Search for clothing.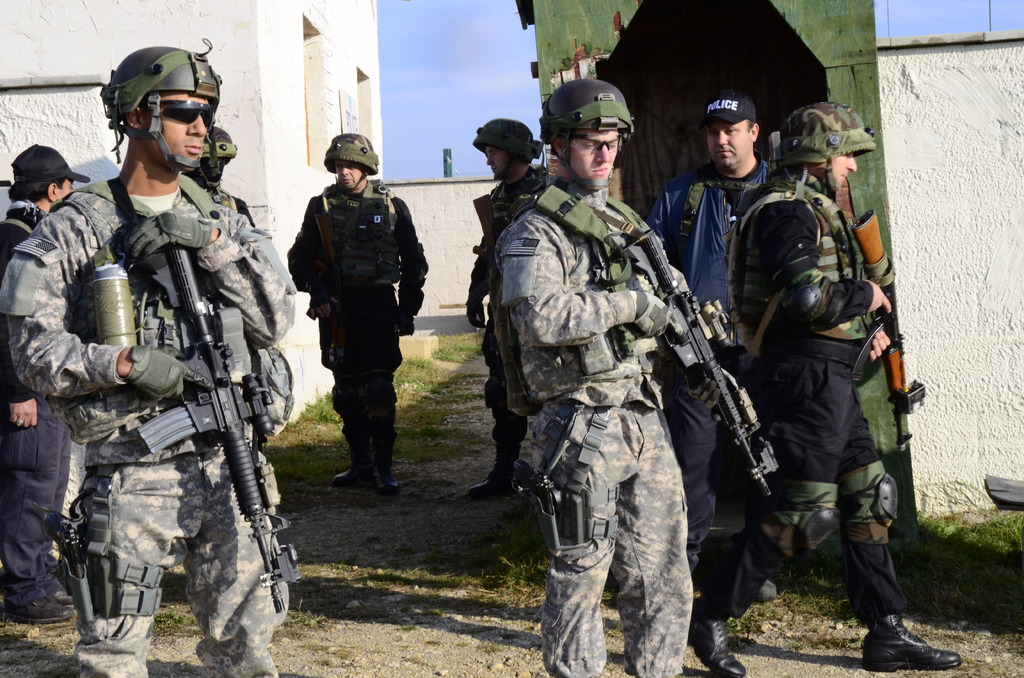
Found at l=642, t=168, r=782, b=560.
